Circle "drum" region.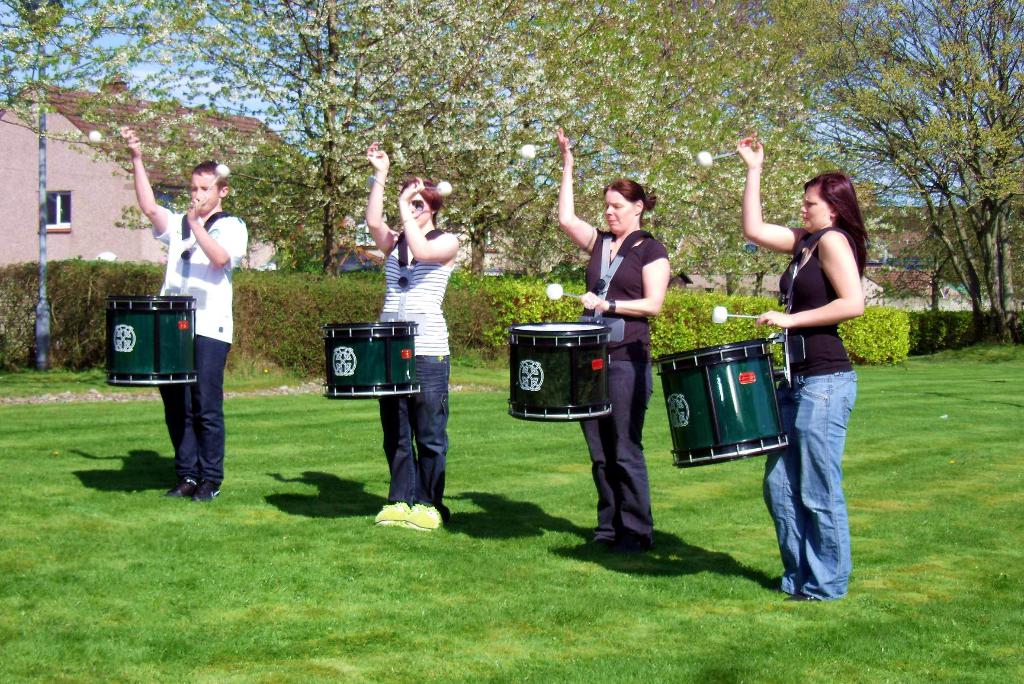
Region: detection(104, 286, 199, 387).
